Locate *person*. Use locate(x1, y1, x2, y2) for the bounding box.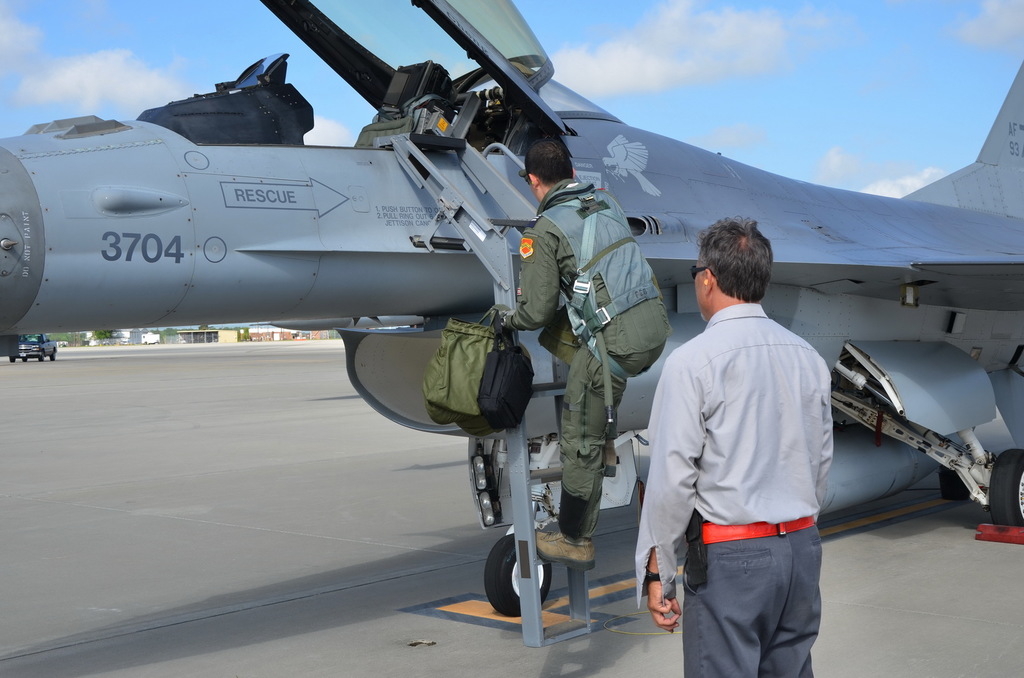
locate(488, 131, 673, 578).
